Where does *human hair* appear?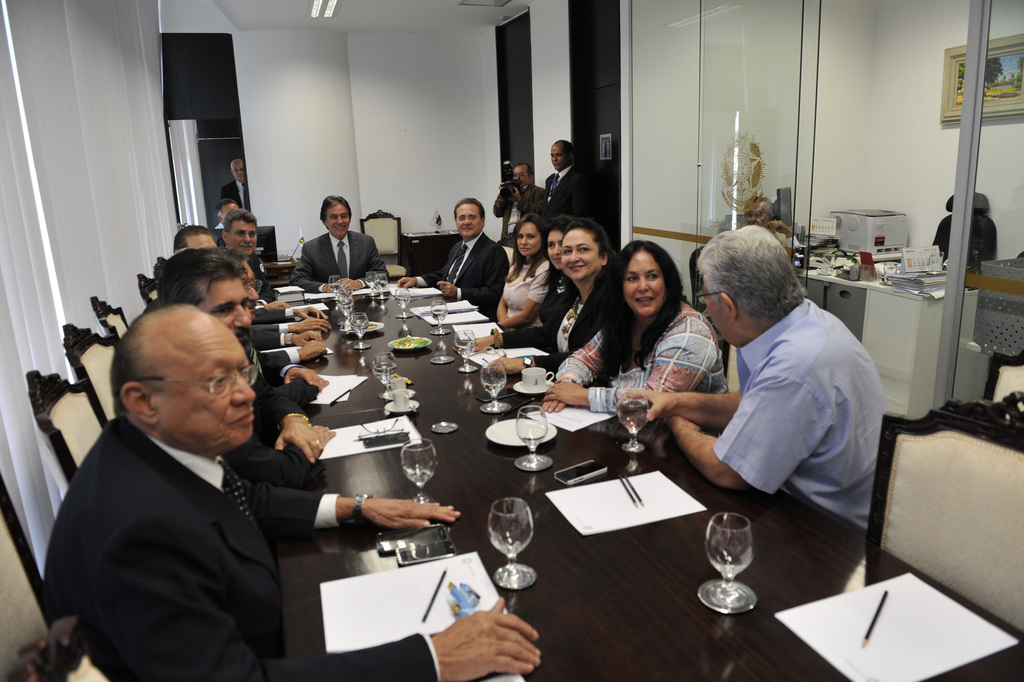
Appears at [left=596, top=239, right=694, bottom=364].
